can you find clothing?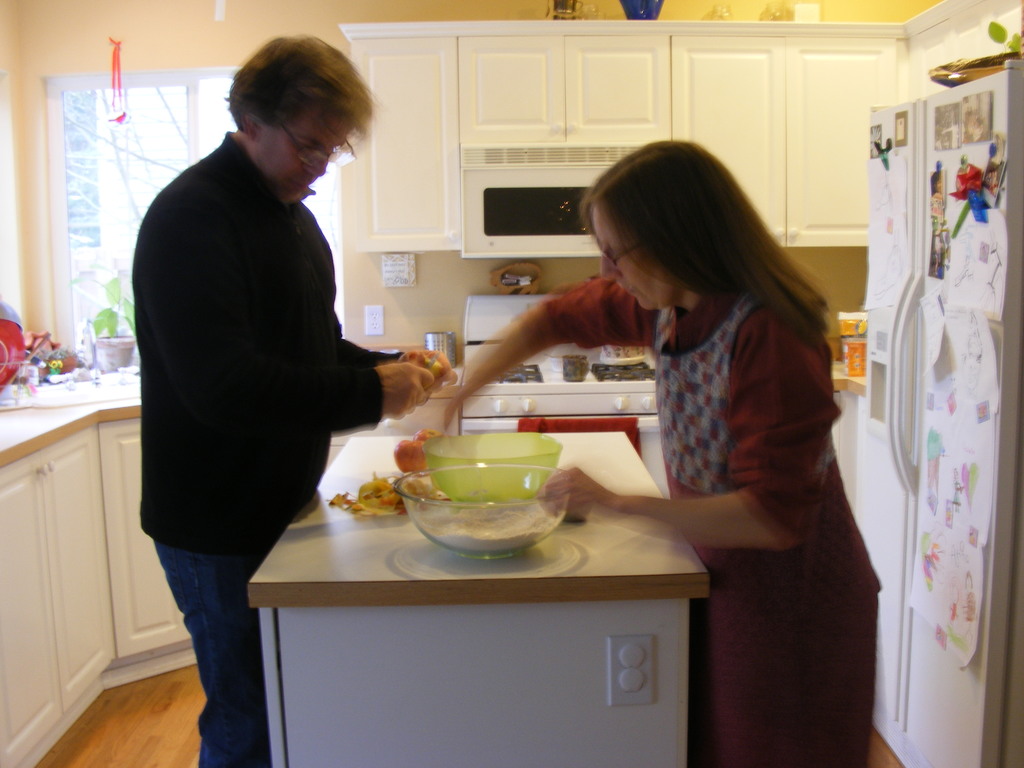
Yes, bounding box: [left=540, top=273, right=881, bottom=767].
